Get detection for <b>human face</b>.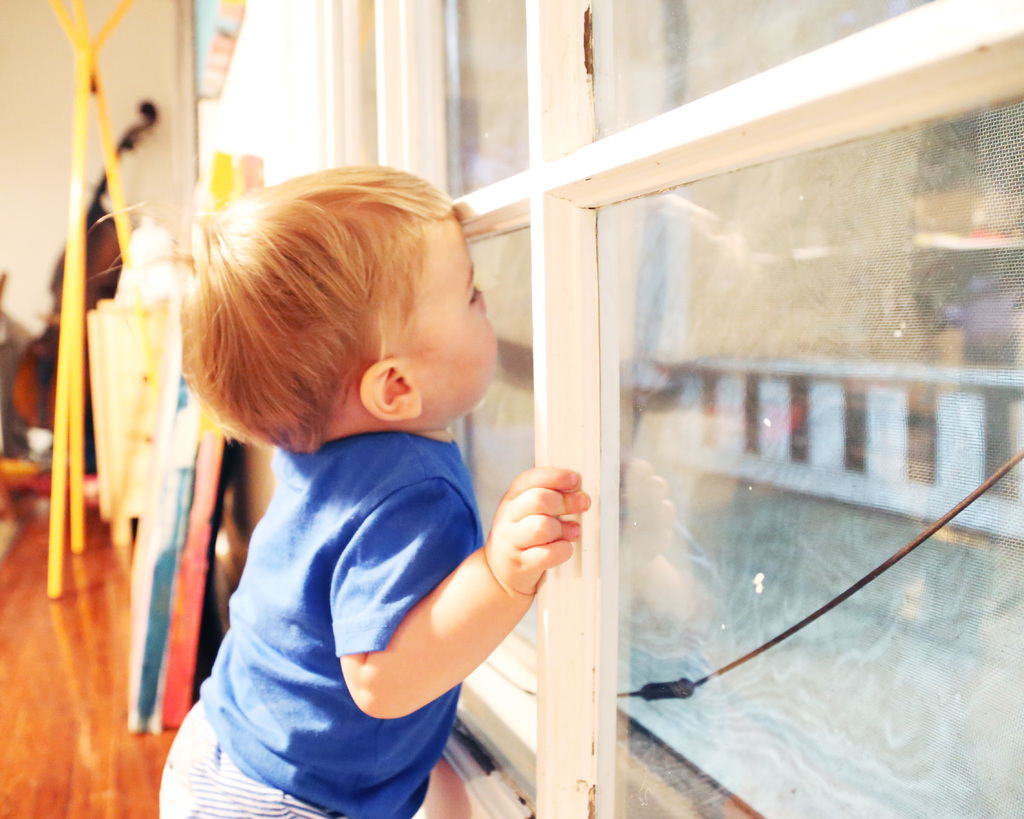
Detection: {"x1": 394, "y1": 218, "x2": 498, "y2": 421}.
